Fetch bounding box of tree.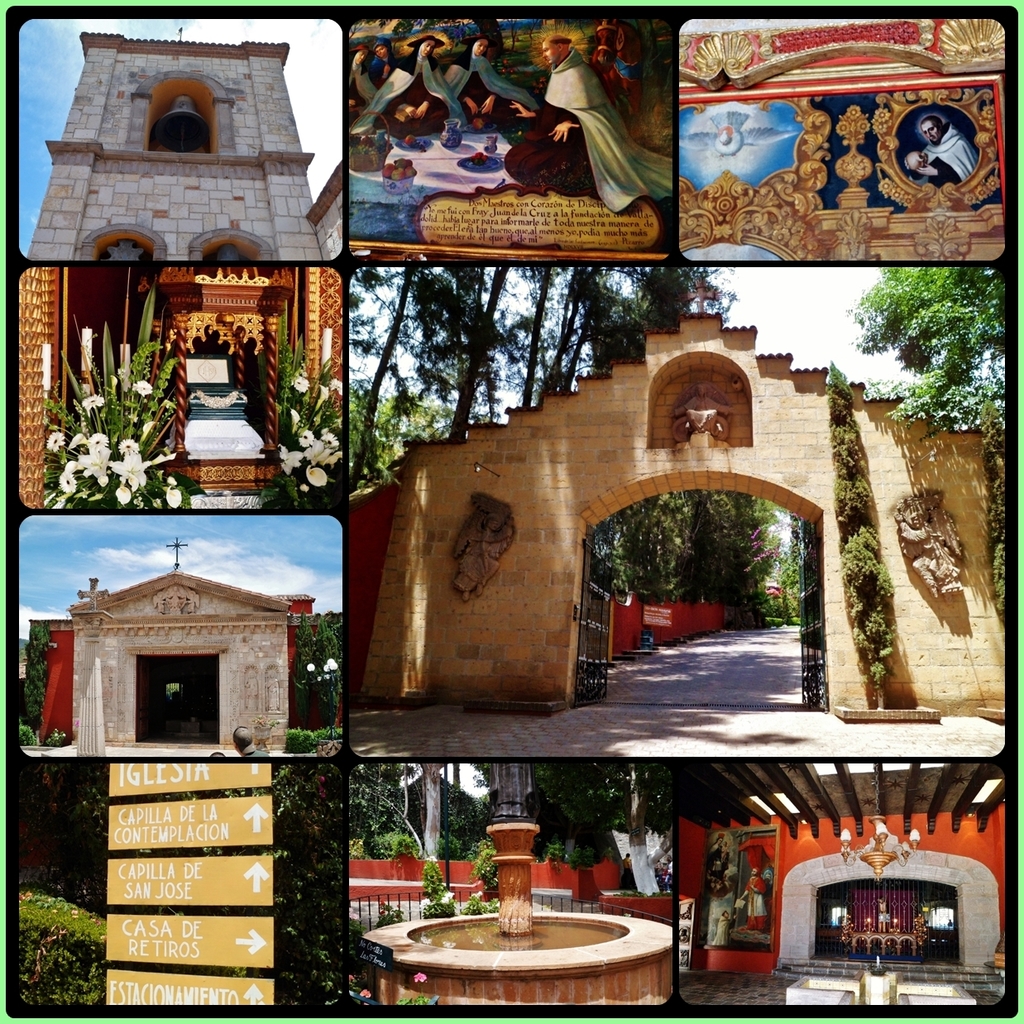
Bbox: left=352, top=757, right=454, bottom=859.
